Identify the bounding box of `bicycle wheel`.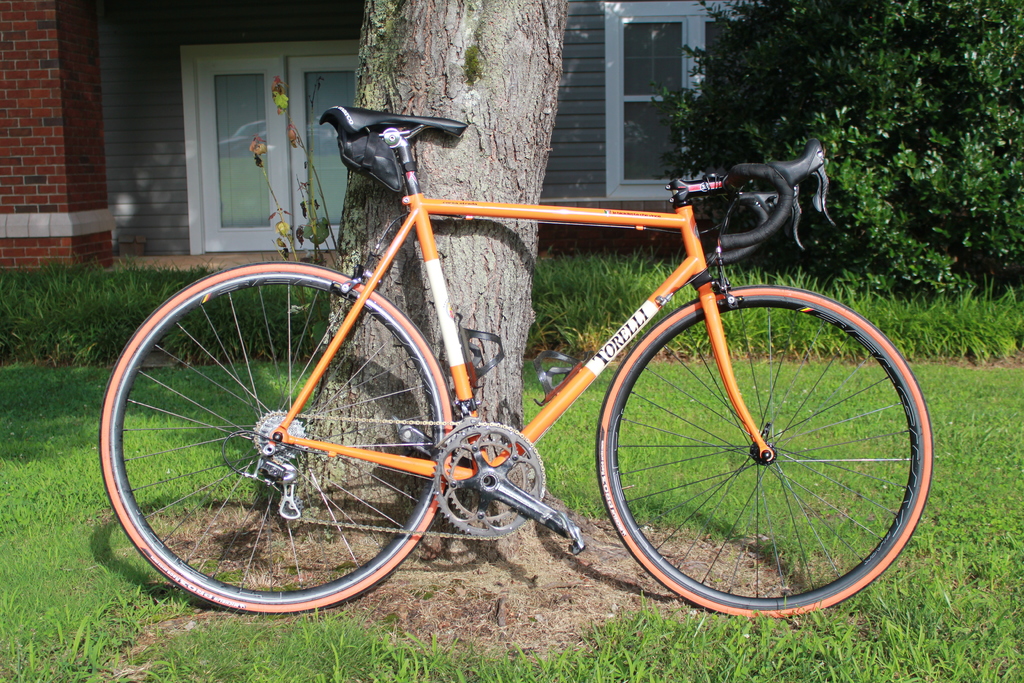
(left=594, top=286, right=935, bottom=625).
